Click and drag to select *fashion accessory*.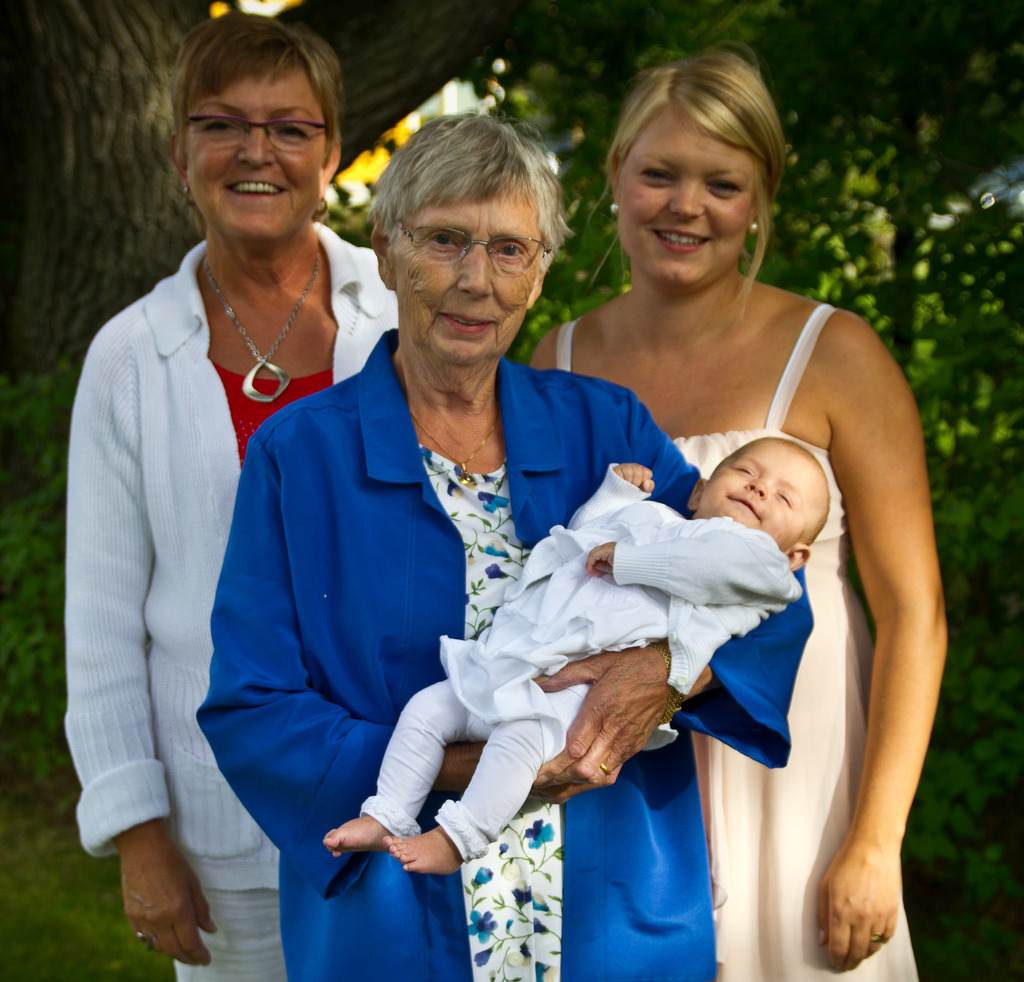
Selection: [x1=195, y1=229, x2=323, y2=407].
